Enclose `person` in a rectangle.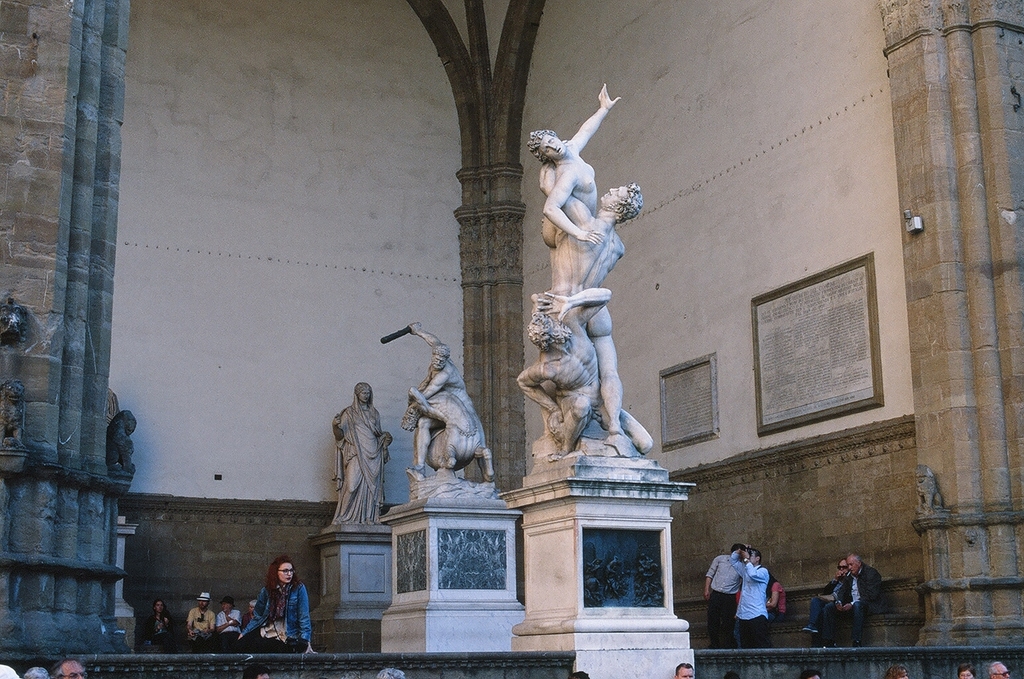
<box>407,321,496,479</box>.
